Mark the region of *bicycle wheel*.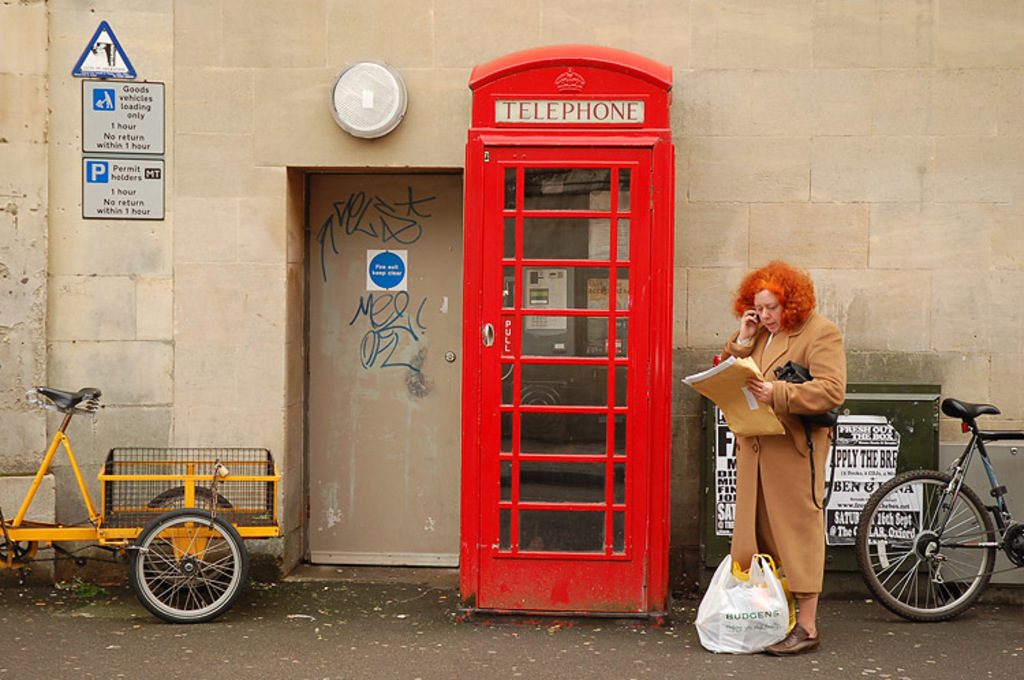
Region: detection(141, 482, 235, 590).
